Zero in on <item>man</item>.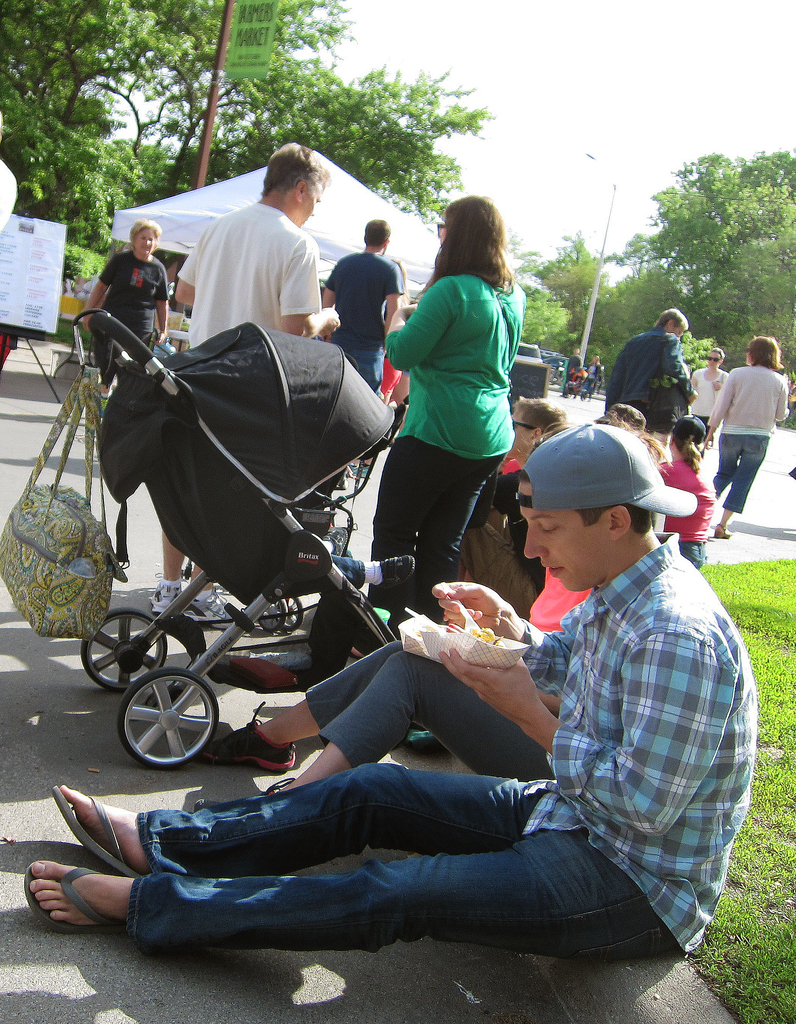
Zeroed in: BBox(603, 308, 700, 452).
